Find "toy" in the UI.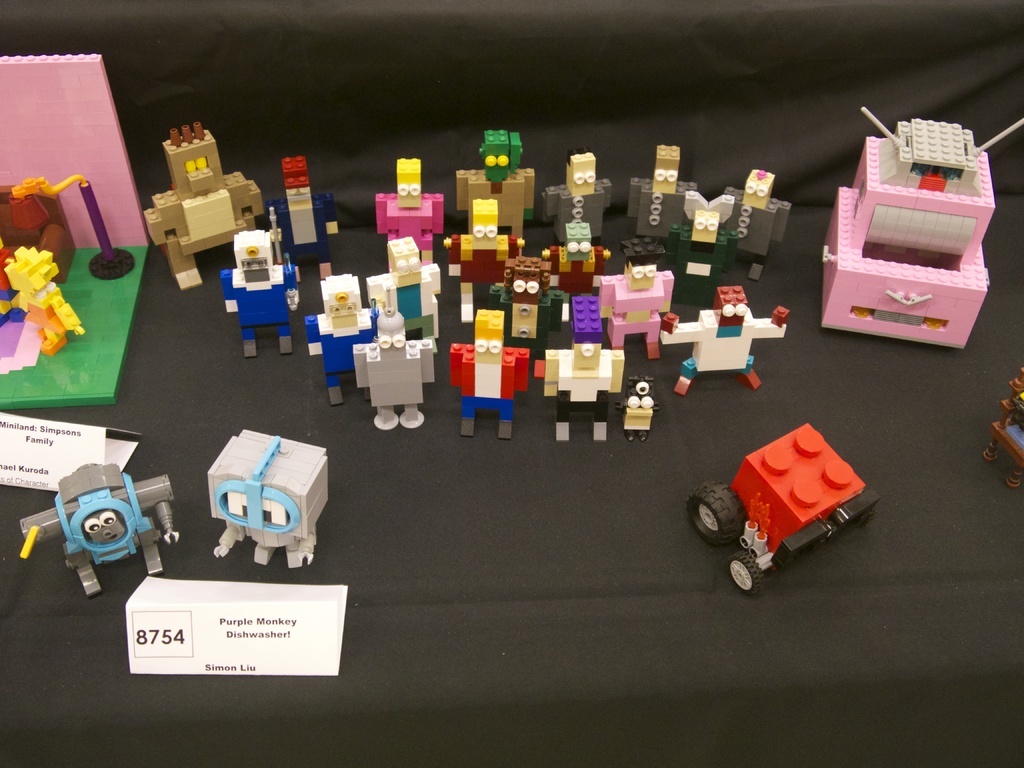
UI element at [545,225,614,329].
